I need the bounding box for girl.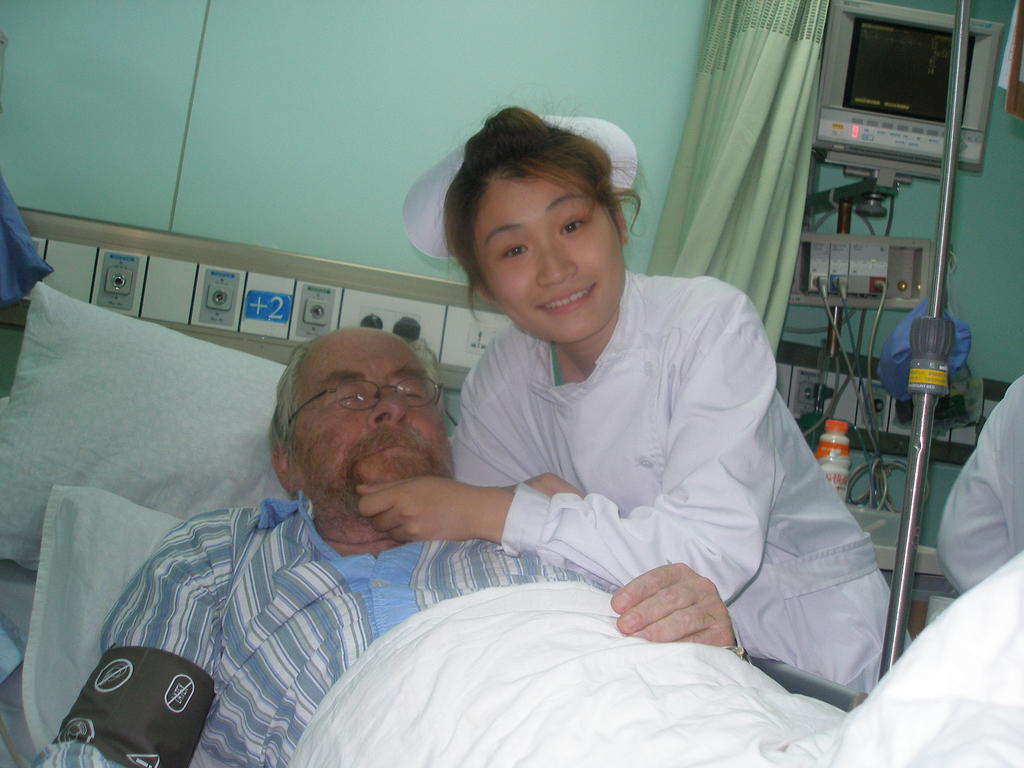
Here it is: 355/83/914/712.
